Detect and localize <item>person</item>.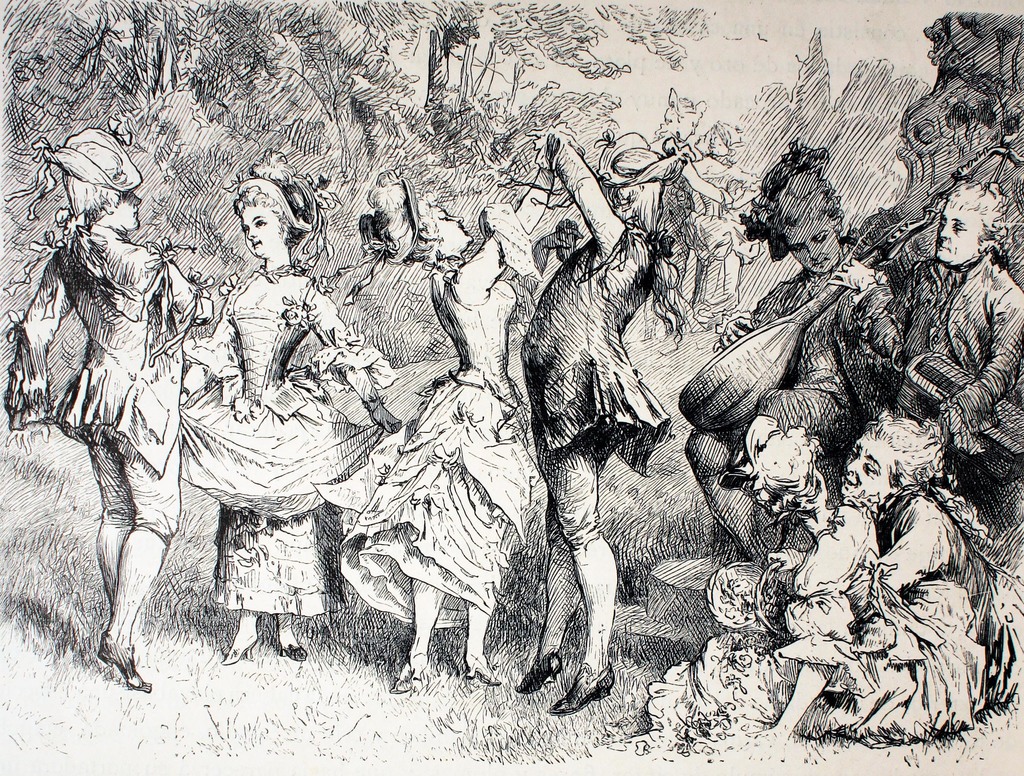
Localized at crop(755, 418, 877, 748).
